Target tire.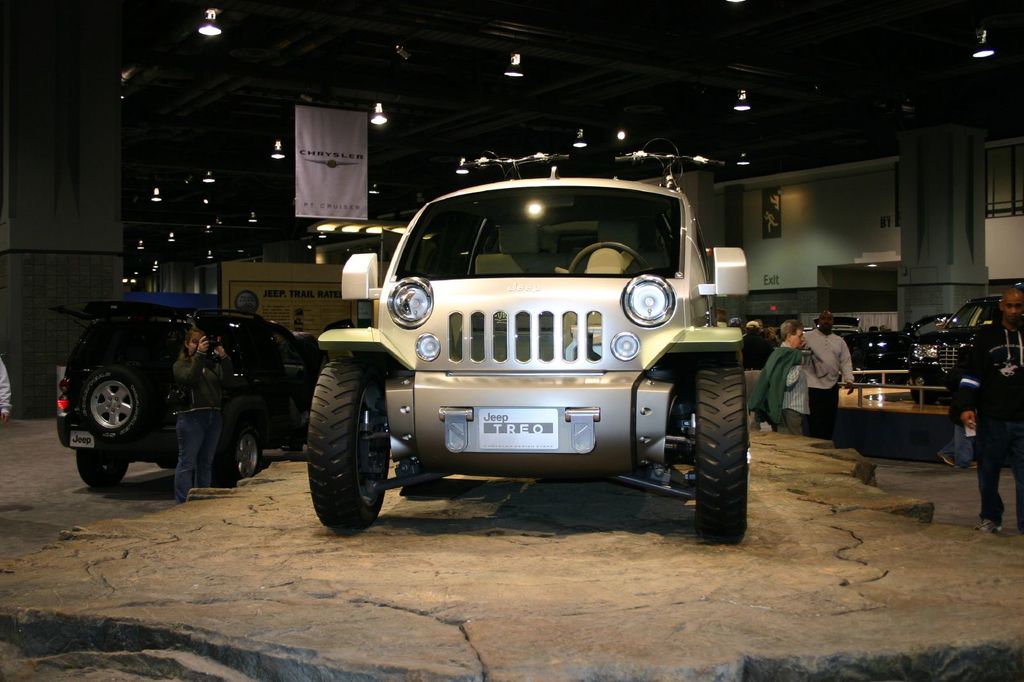
Target region: l=216, t=416, r=265, b=482.
